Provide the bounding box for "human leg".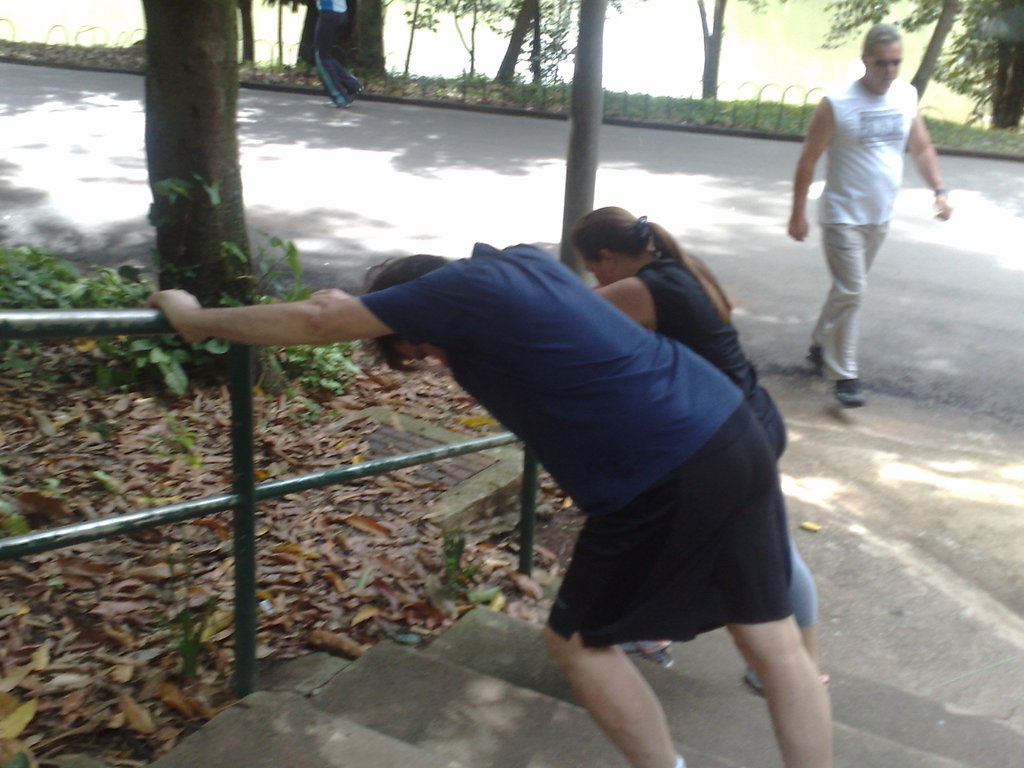
<box>831,184,857,407</box>.
